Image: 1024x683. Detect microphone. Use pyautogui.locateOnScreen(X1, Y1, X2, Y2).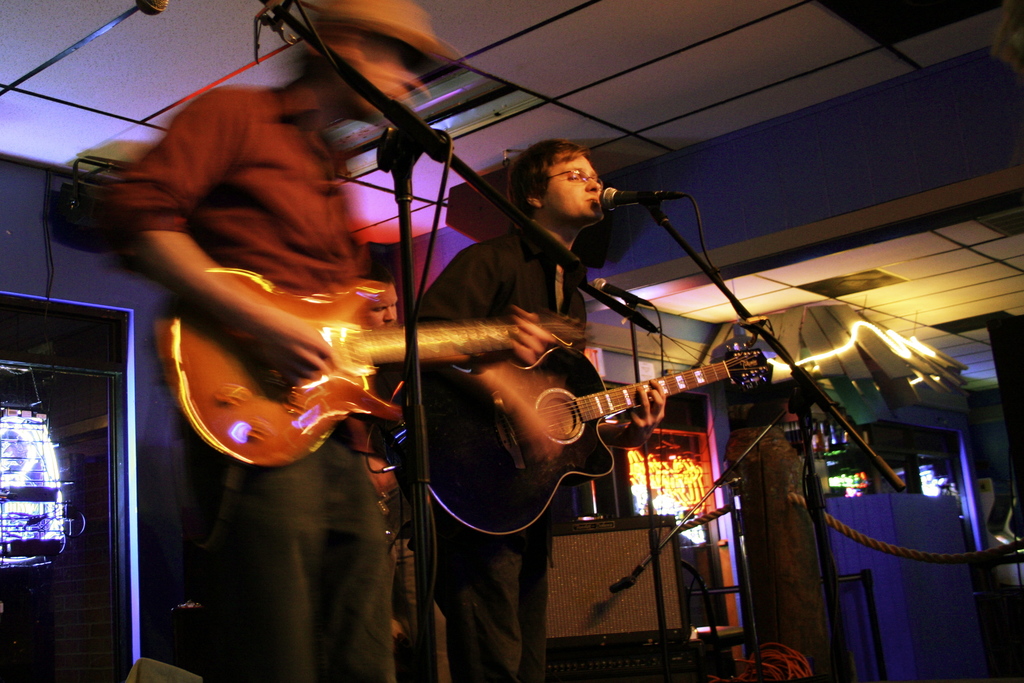
pyautogui.locateOnScreen(135, 0, 173, 18).
